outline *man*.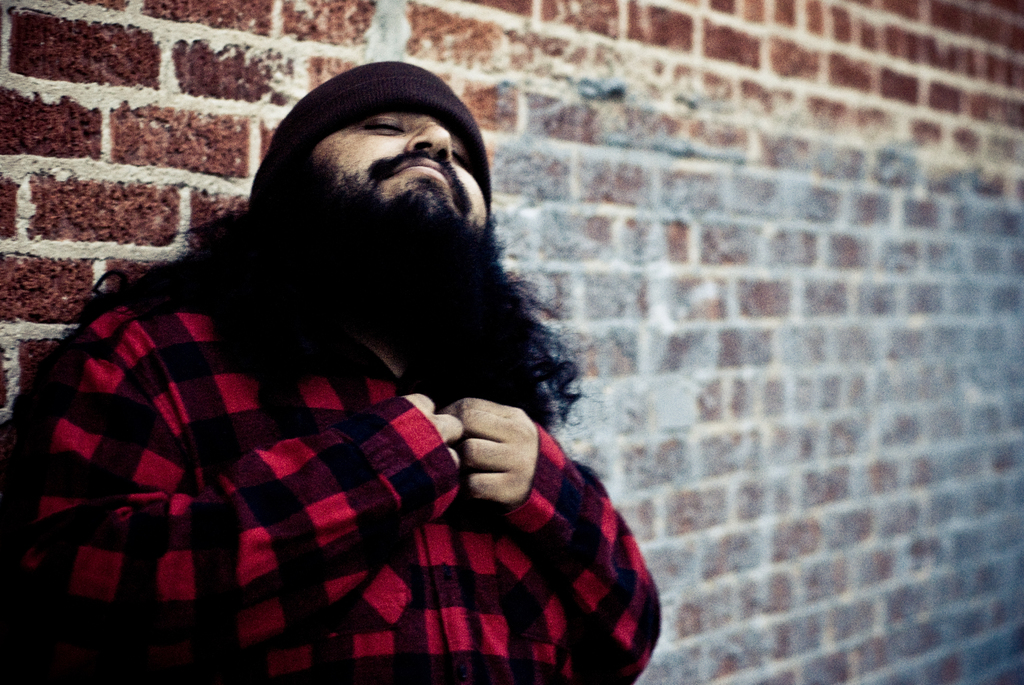
Outline: bbox(0, 59, 665, 684).
